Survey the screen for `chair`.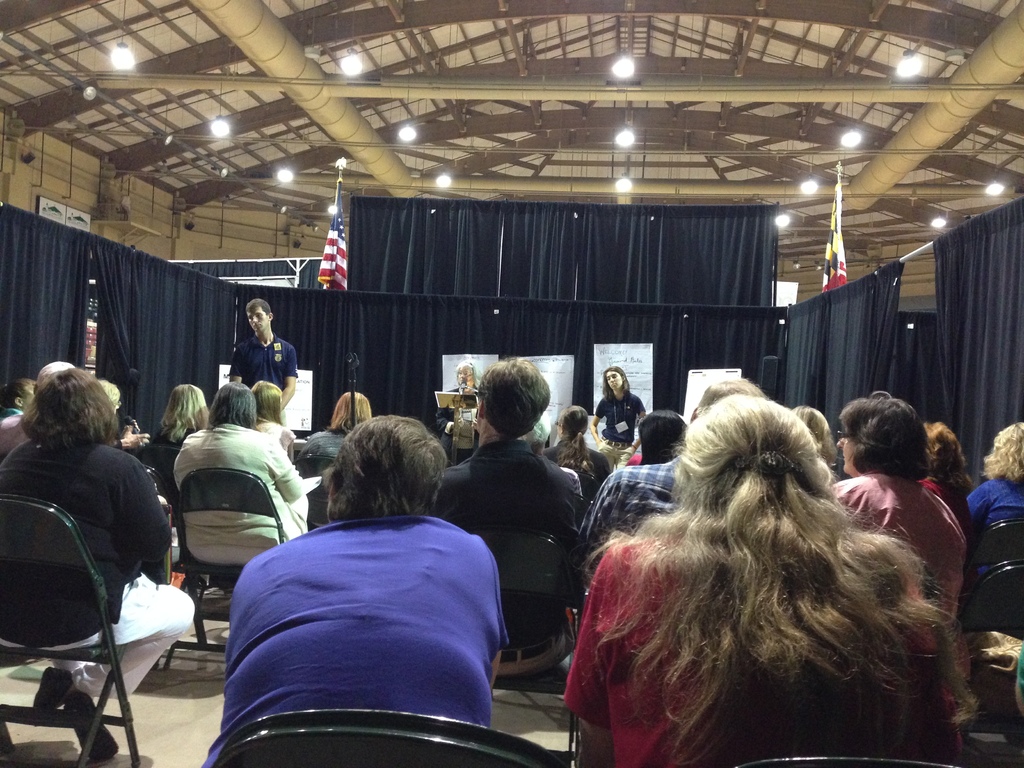
Survey found: <box>143,442,179,519</box>.
